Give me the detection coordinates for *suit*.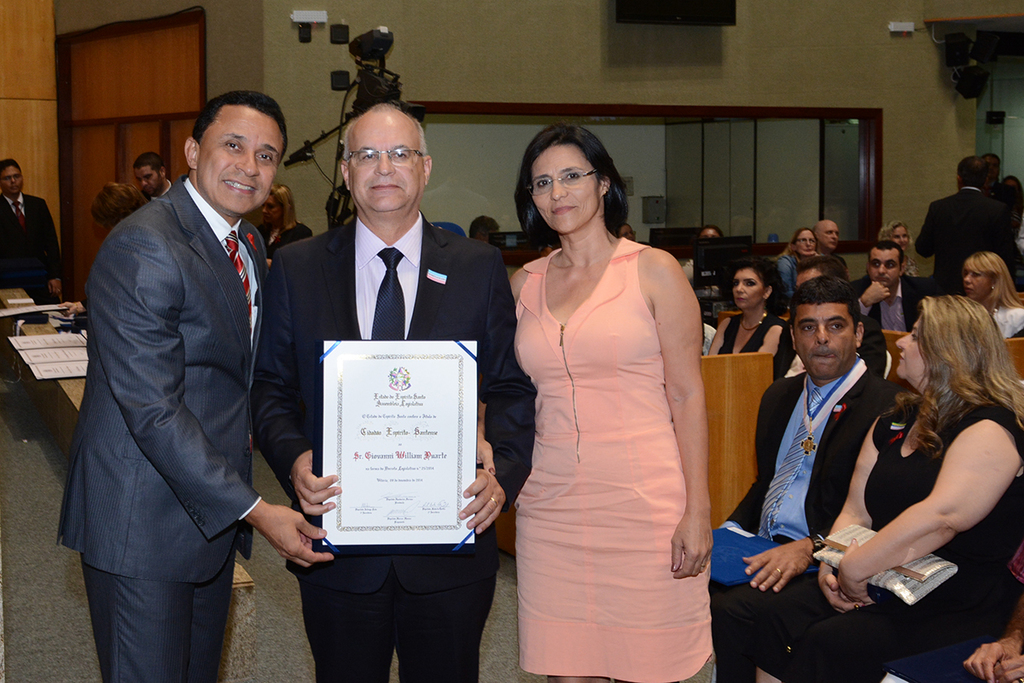
[918,186,1014,294].
